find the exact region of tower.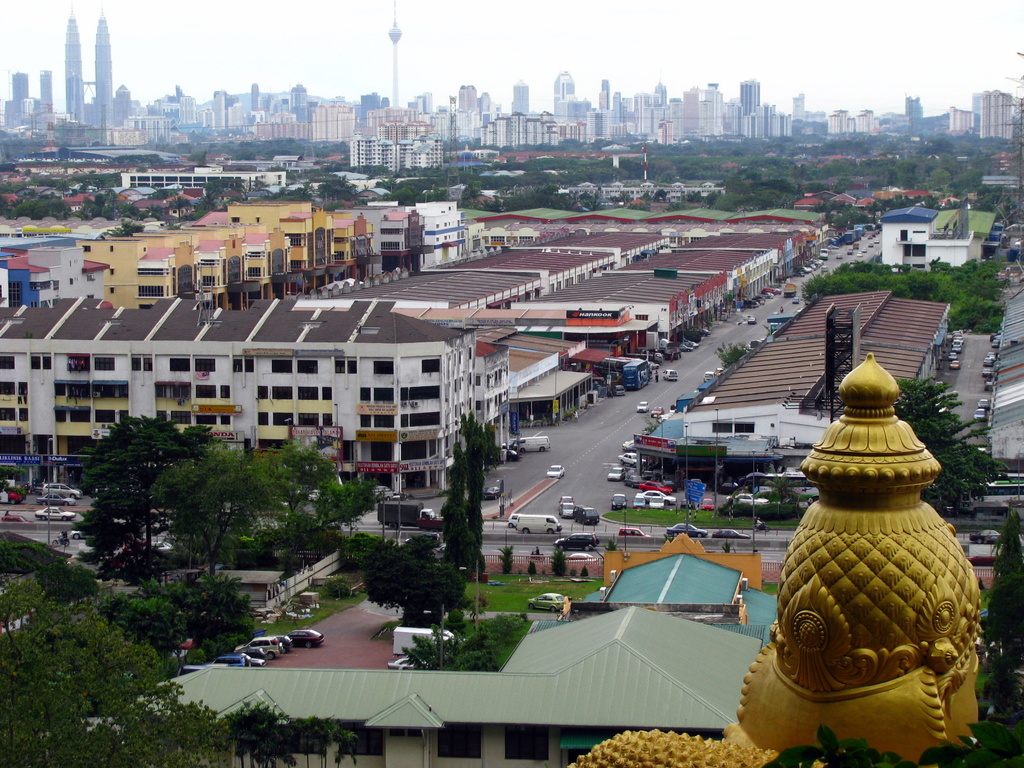
Exact region: bbox=(64, 3, 115, 131).
